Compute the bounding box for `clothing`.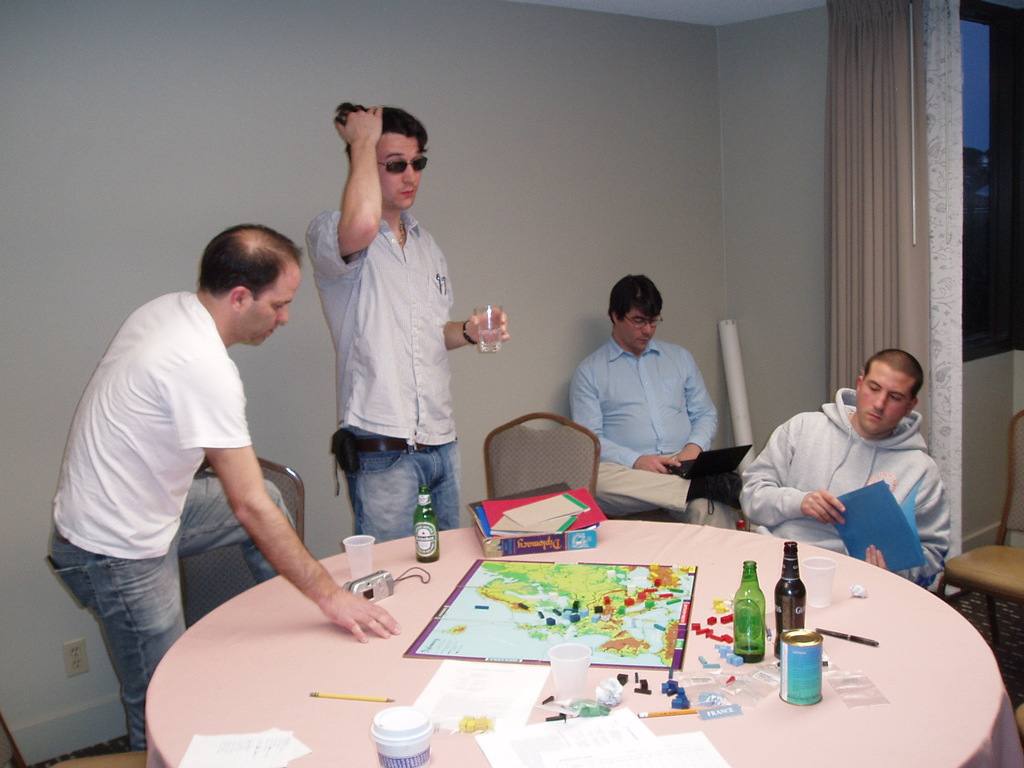
Rect(572, 332, 741, 534).
